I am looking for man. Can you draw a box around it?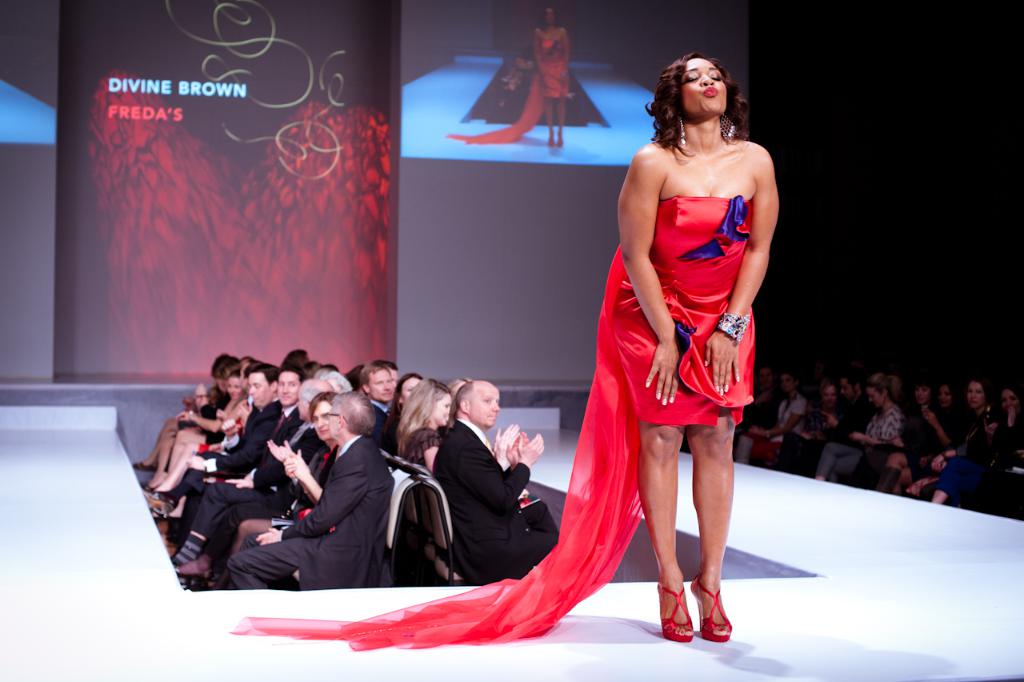
Sure, the bounding box is [776,367,878,479].
